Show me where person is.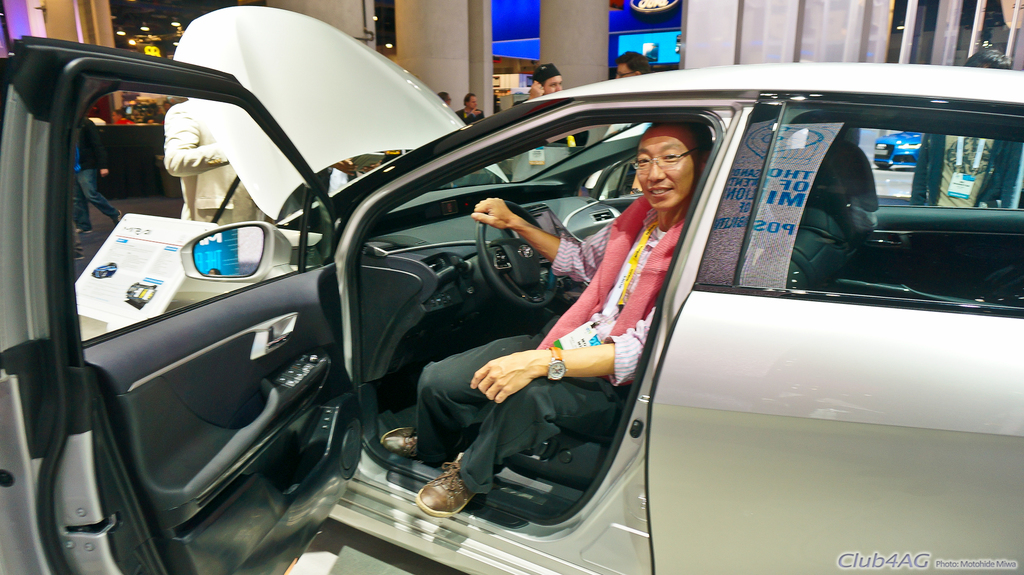
person is at box(454, 88, 481, 122).
